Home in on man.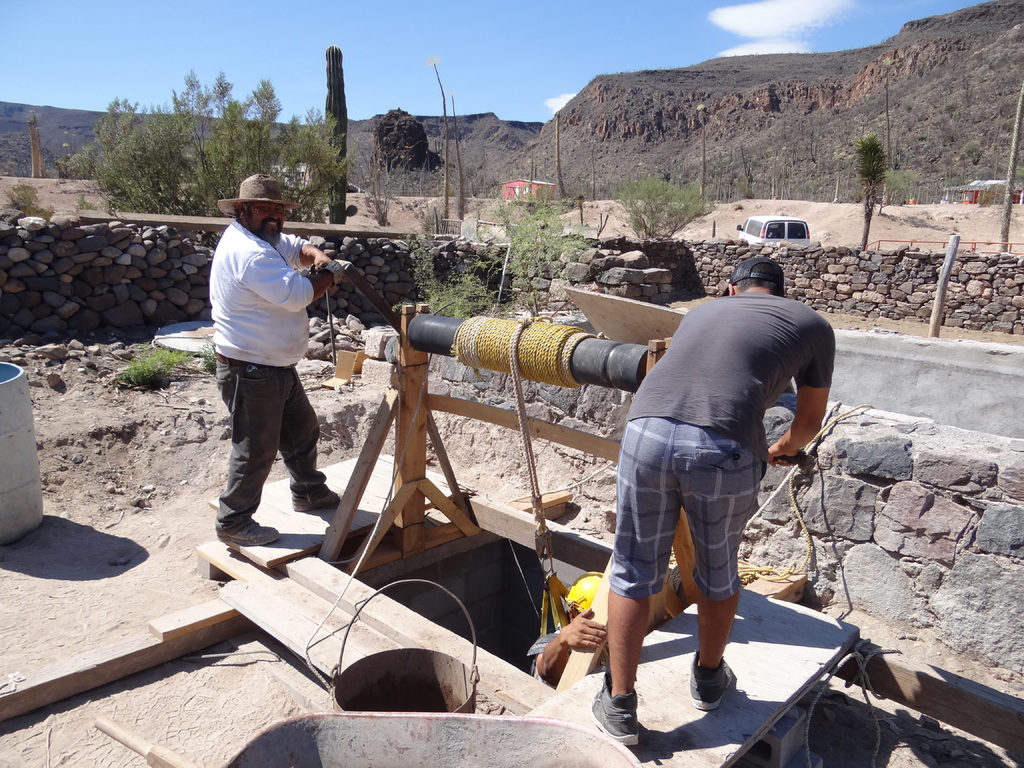
Homed in at (562,255,838,721).
